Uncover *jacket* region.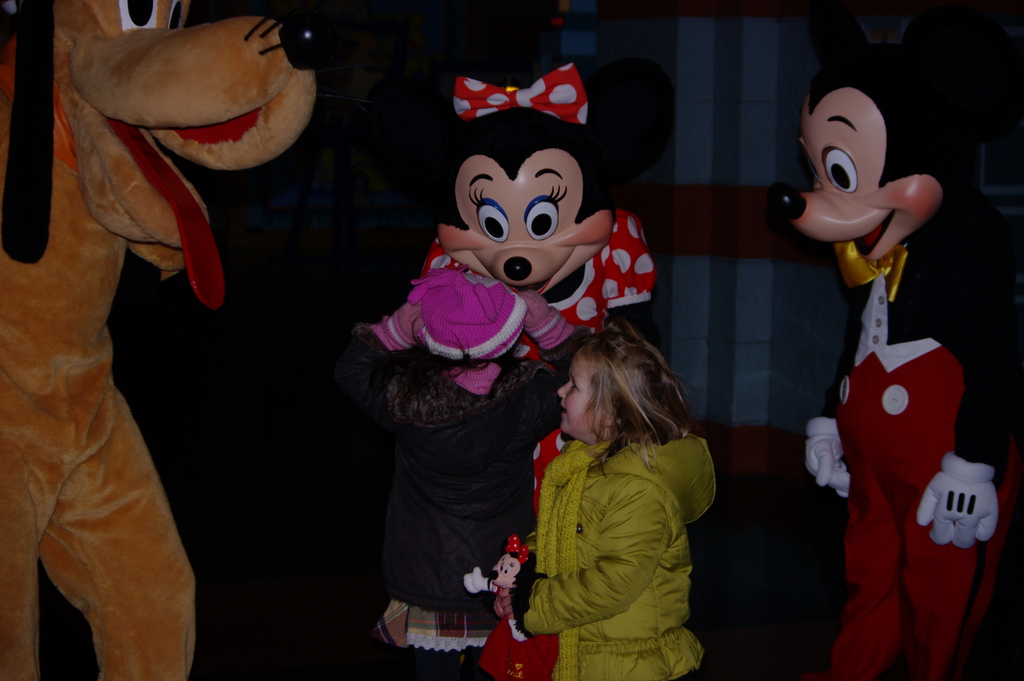
Uncovered: <region>511, 363, 724, 660</region>.
